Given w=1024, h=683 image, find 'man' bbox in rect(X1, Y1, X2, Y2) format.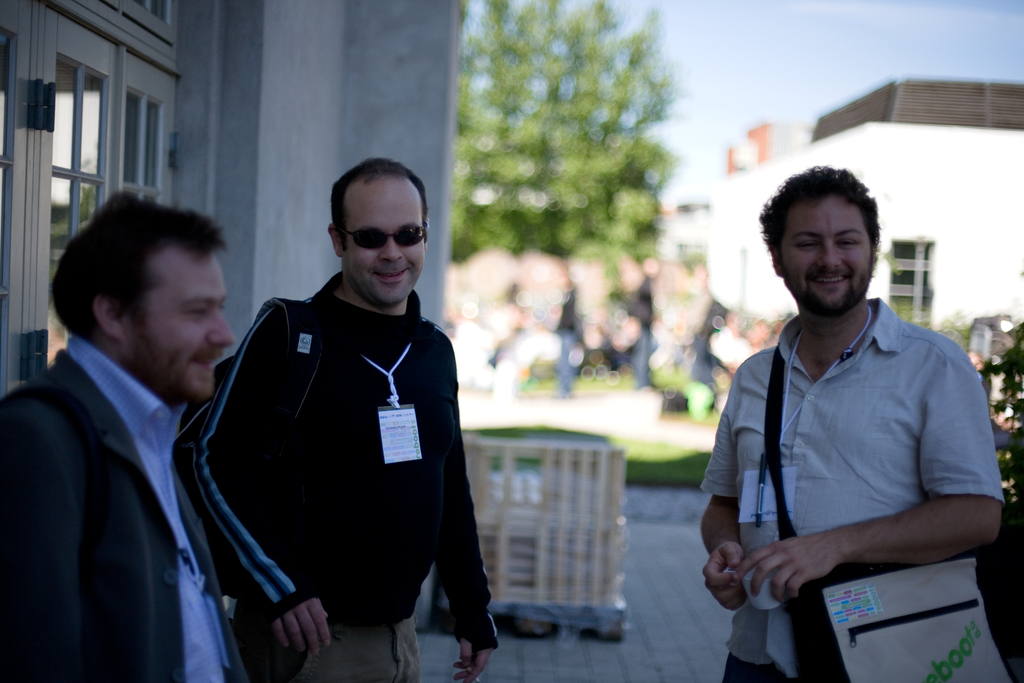
rect(170, 163, 500, 682).
